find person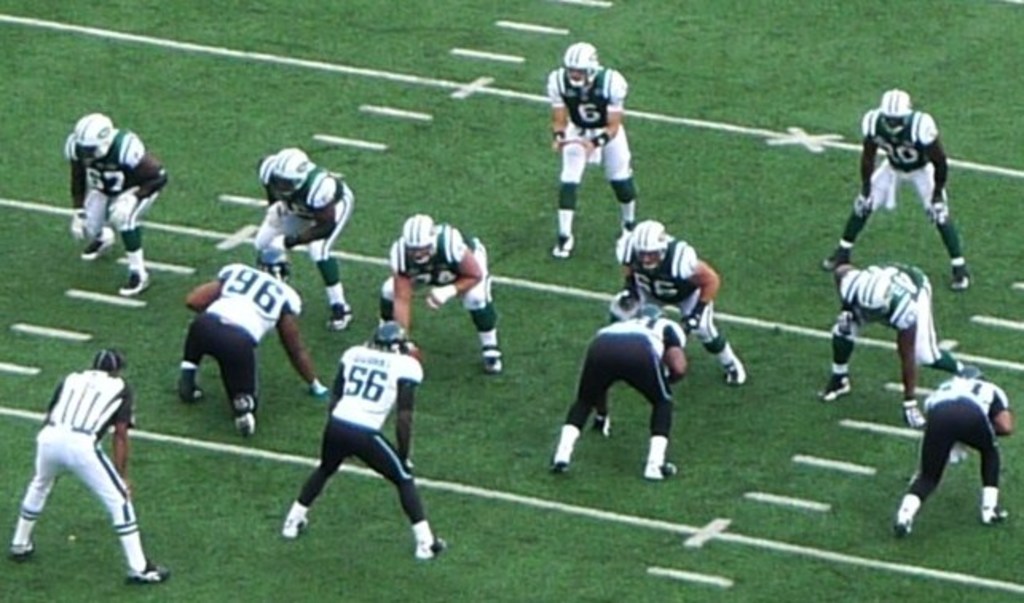
left=276, top=316, right=451, bottom=563
